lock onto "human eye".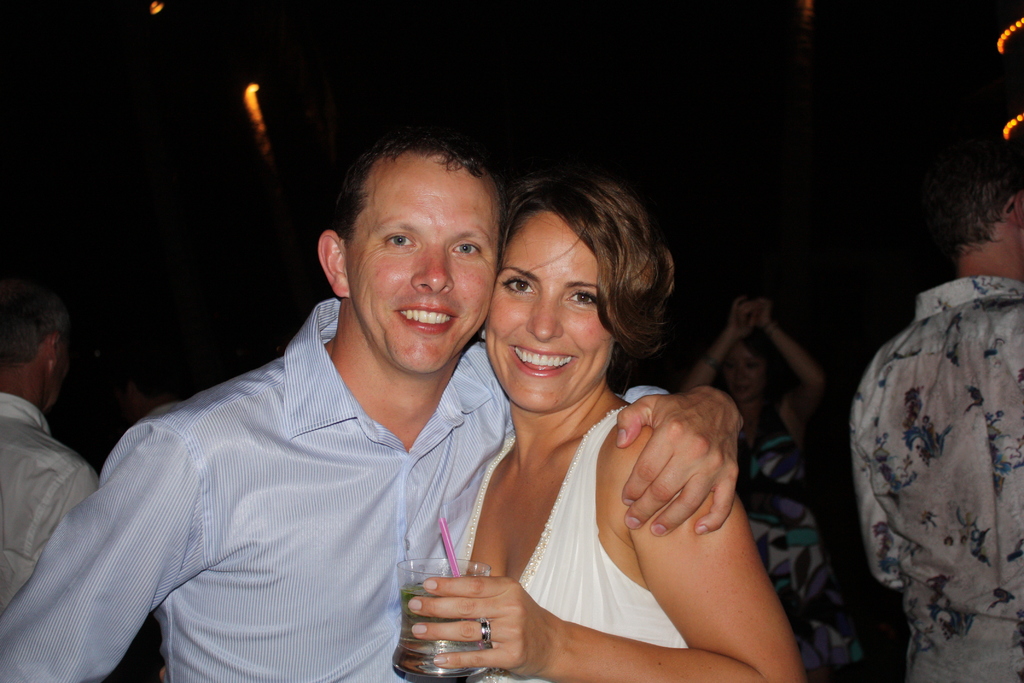
Locked: bbox=[379, 229, 422, 252].
